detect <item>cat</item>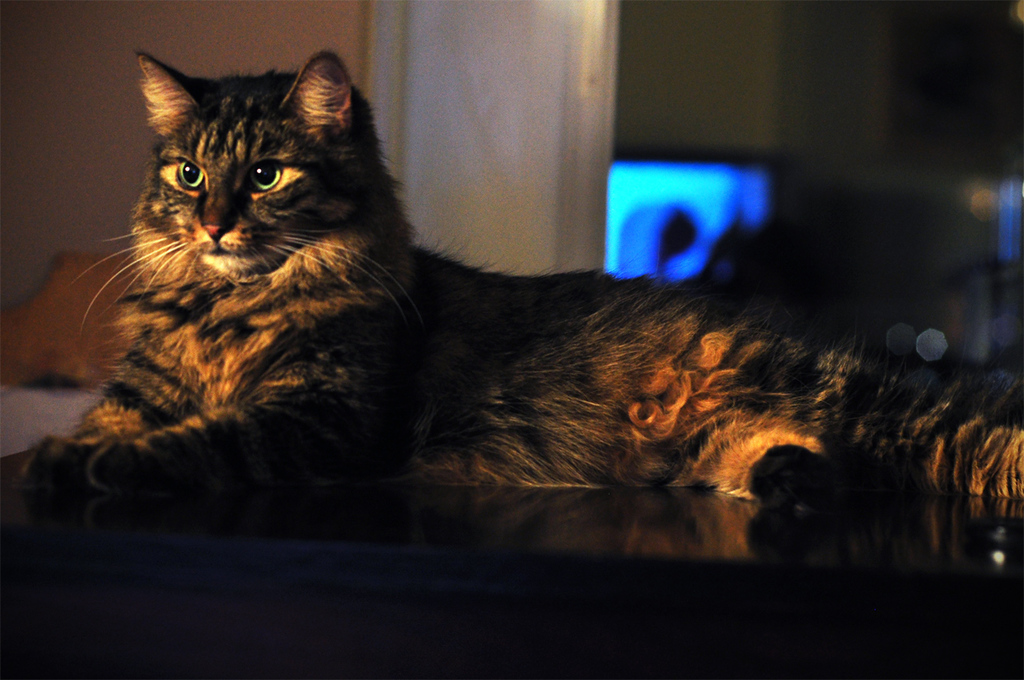
<region>21, 46, 1023, 497</region>
